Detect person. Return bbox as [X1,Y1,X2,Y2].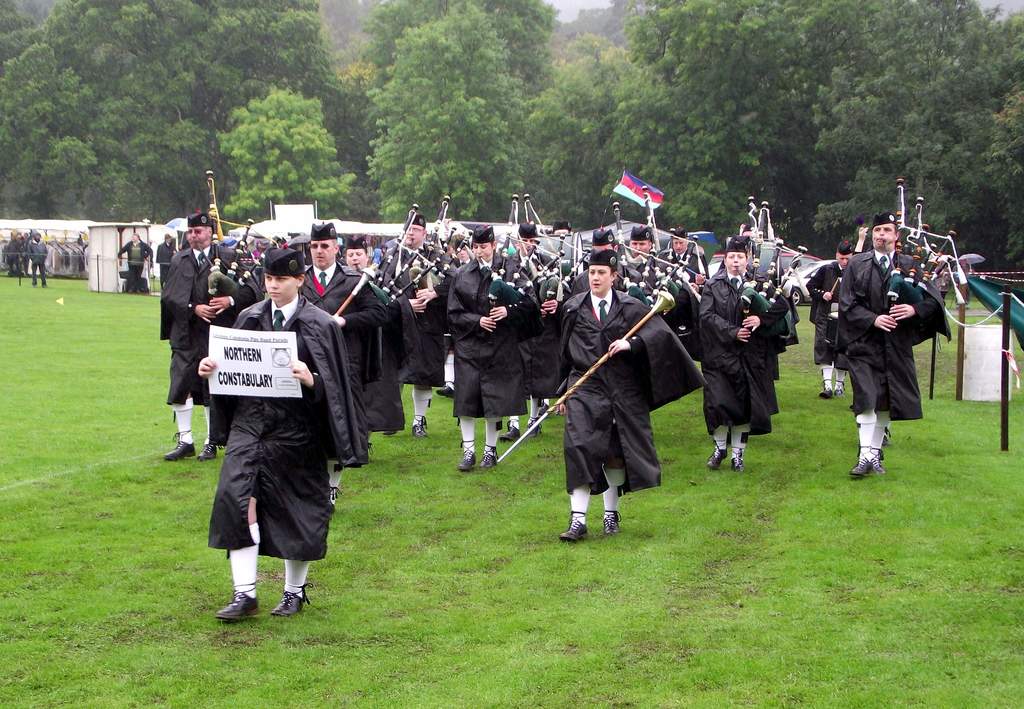
[553,254,710,551].
